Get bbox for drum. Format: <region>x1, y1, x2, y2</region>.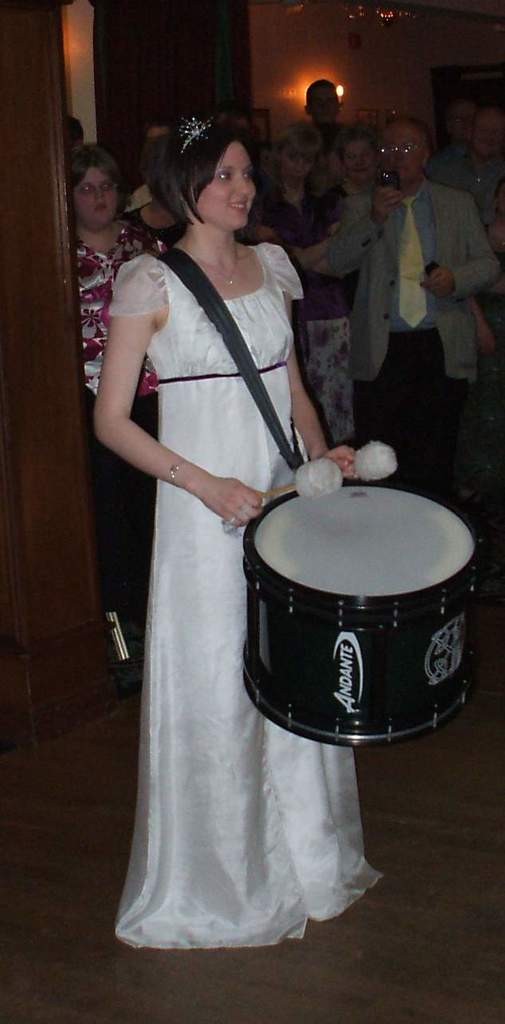
<region>218, 465, 503, 721</region>.
